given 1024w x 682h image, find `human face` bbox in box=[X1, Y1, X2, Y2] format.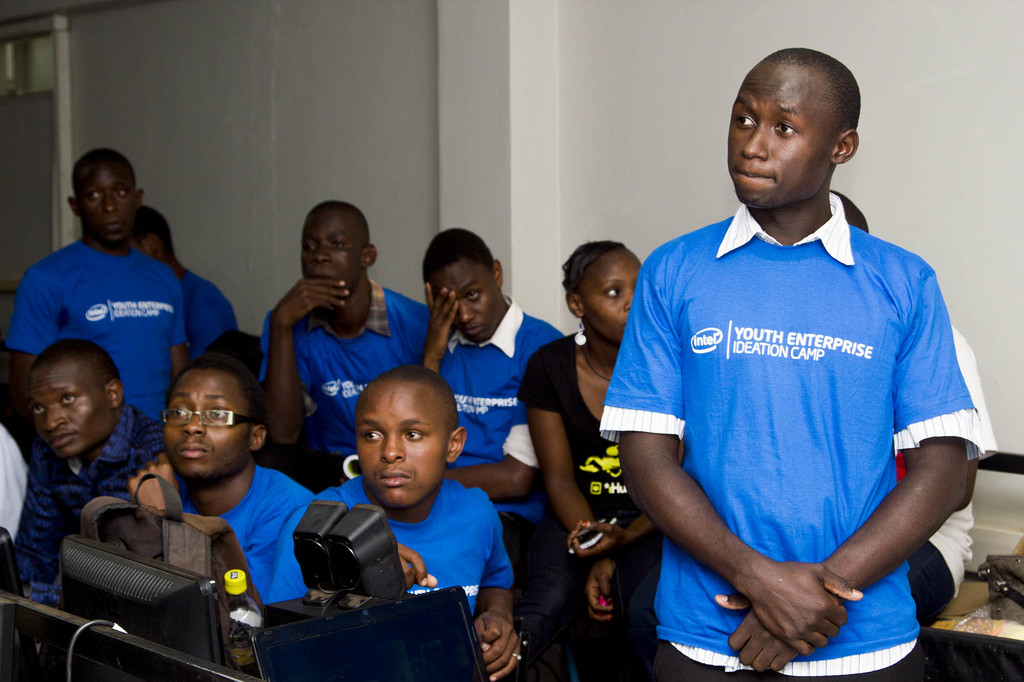
box=[166, 367, 251, 476].
